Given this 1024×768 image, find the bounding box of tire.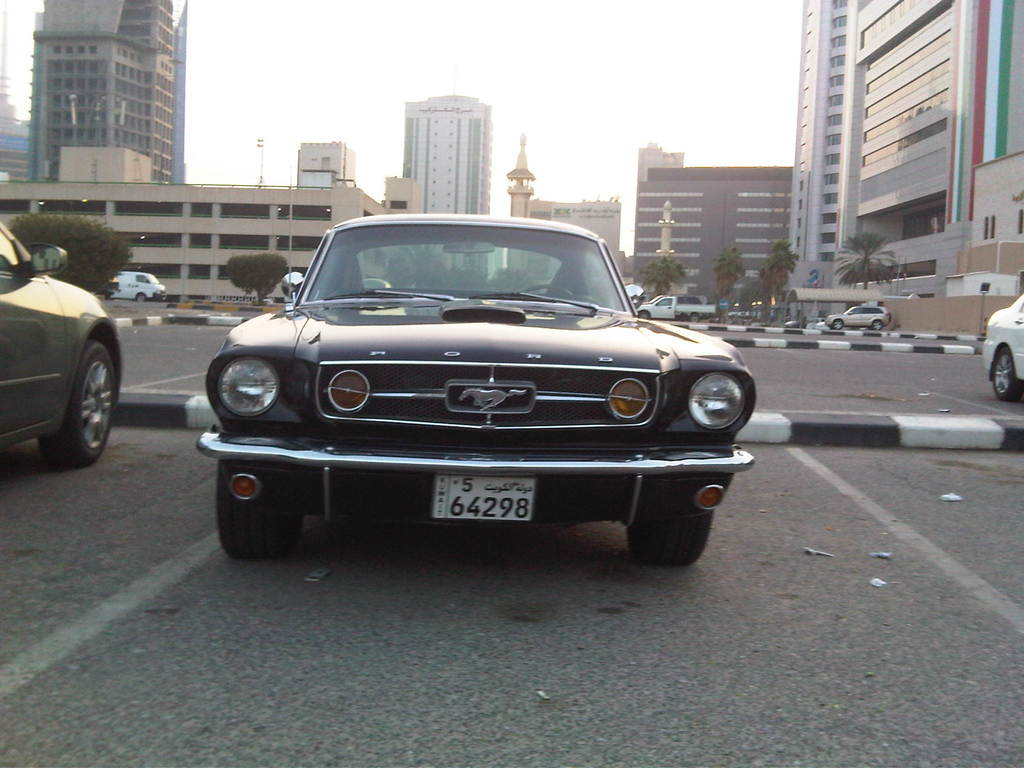
box=[637, 311, 648, 321].
